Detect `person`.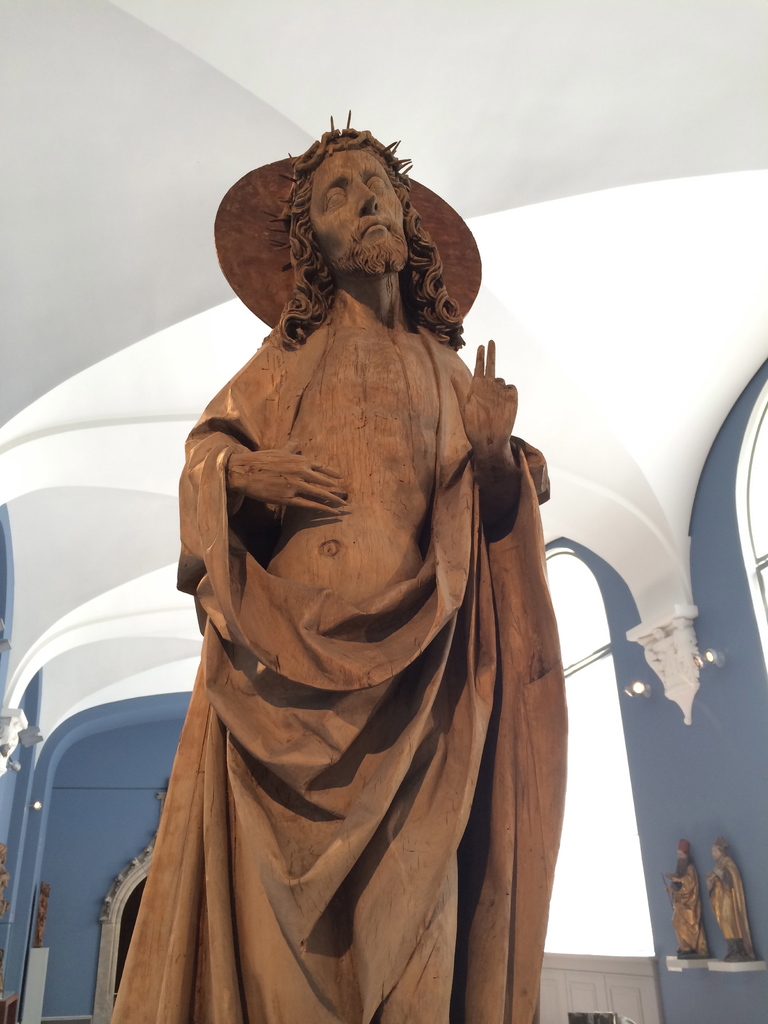
Detected at [left=110, top=109, right=566, bottom=1023].
